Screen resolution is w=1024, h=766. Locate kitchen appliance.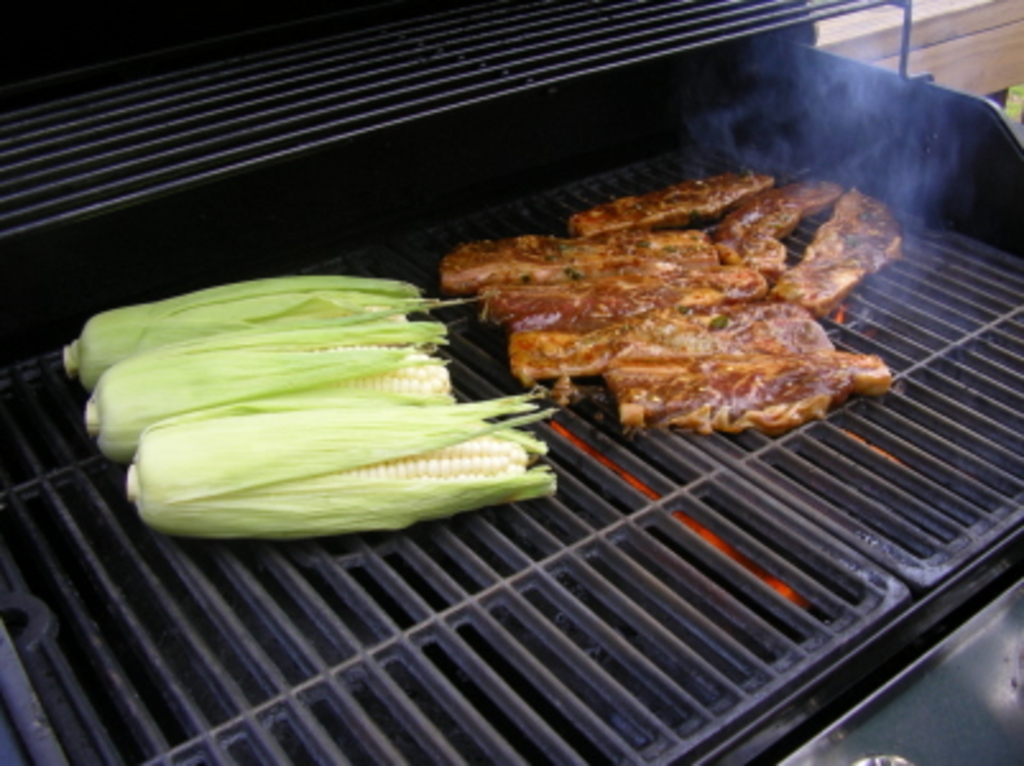
Rect(0, 0, 1021, 763).
